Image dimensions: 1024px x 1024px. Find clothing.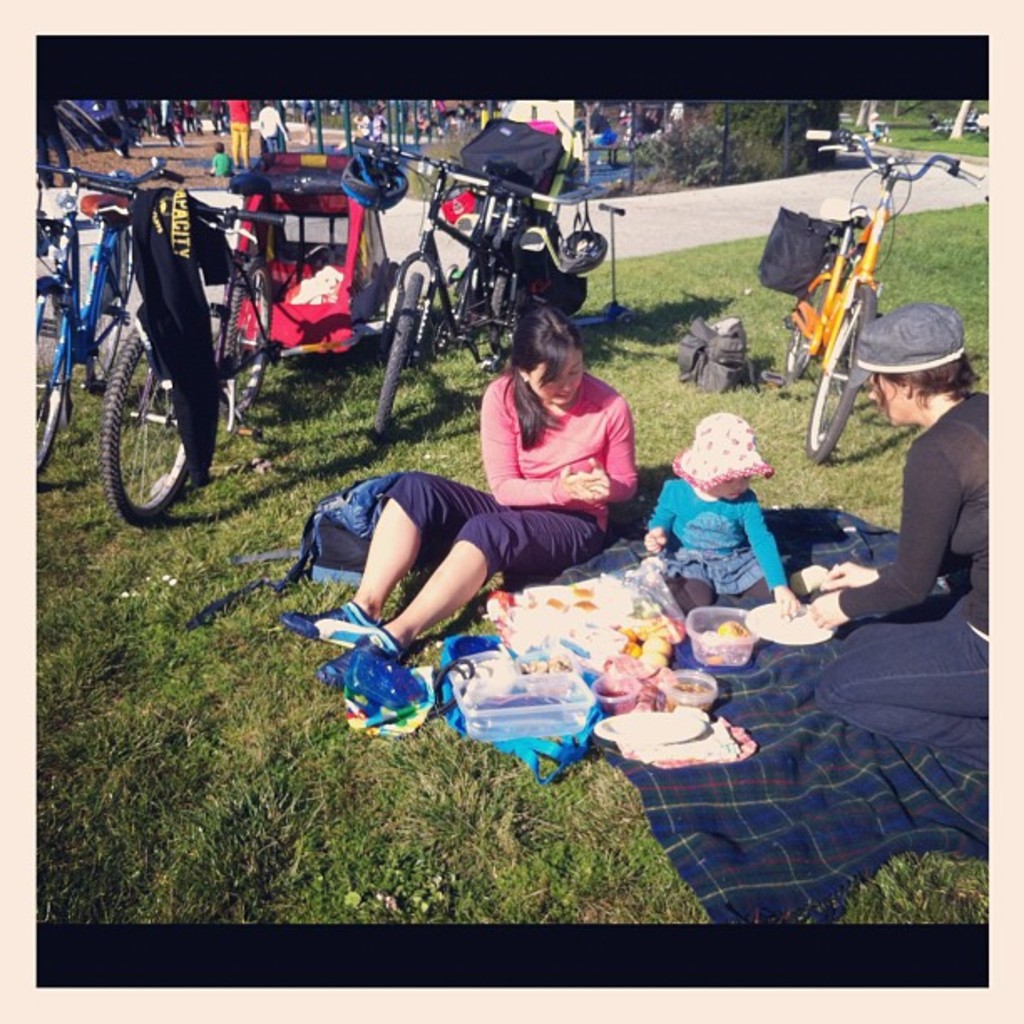
box=[376, 365, 644, 582].
